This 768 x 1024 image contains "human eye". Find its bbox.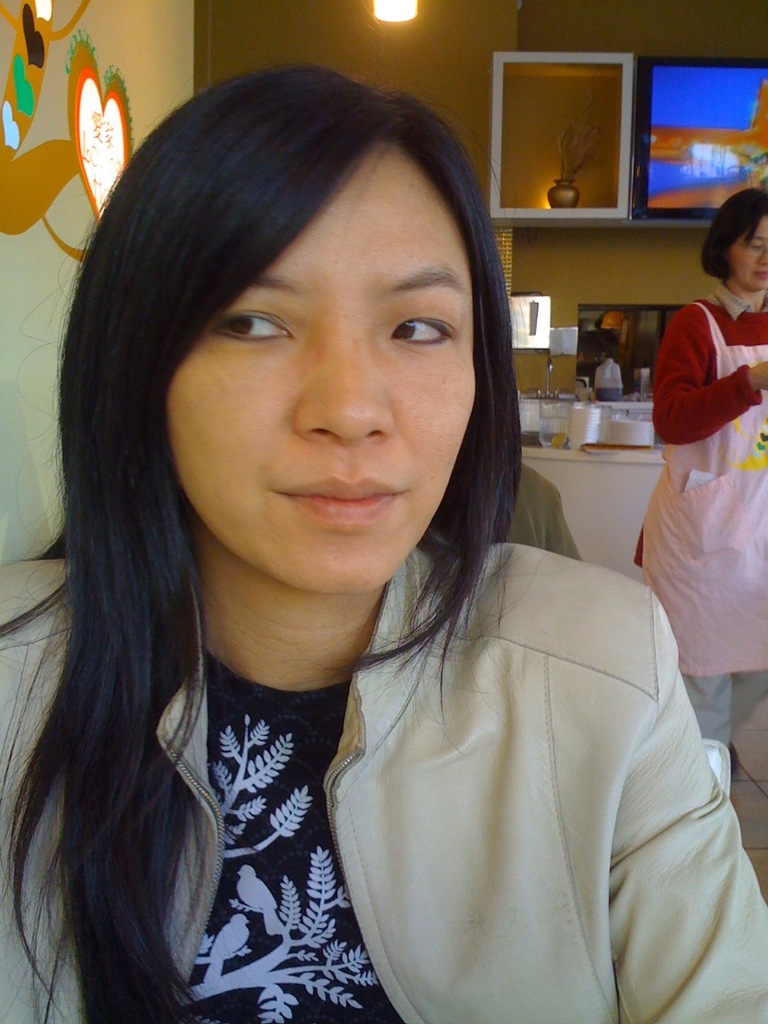
[left=206, top=305, right=298, bottom=352].
